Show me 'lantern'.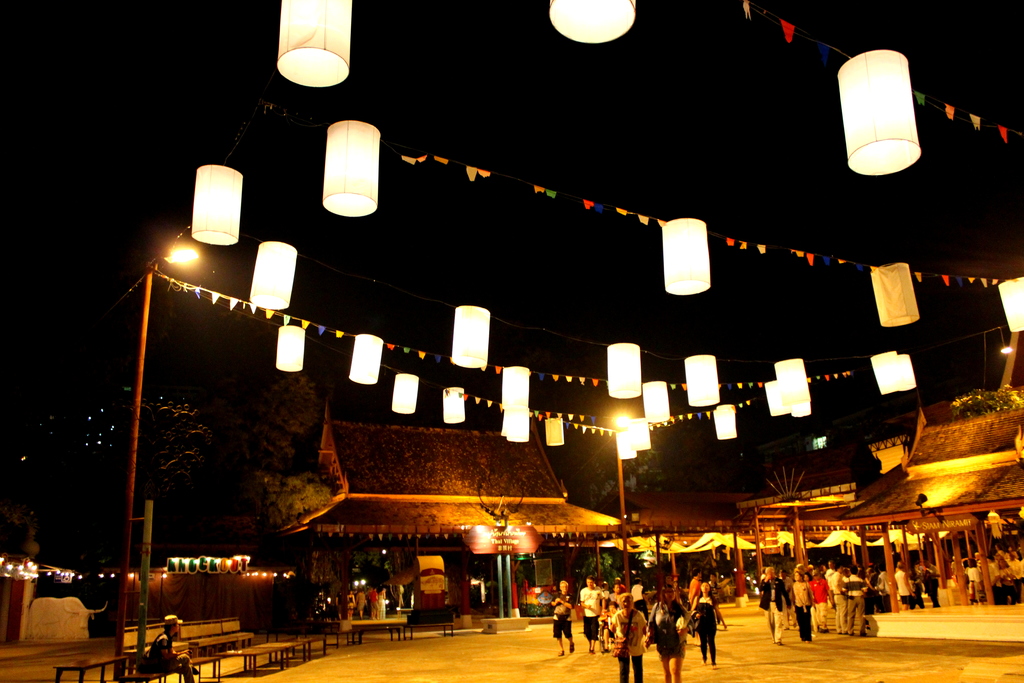
'lantern' is here: locate(872, 353, 902, 391).
